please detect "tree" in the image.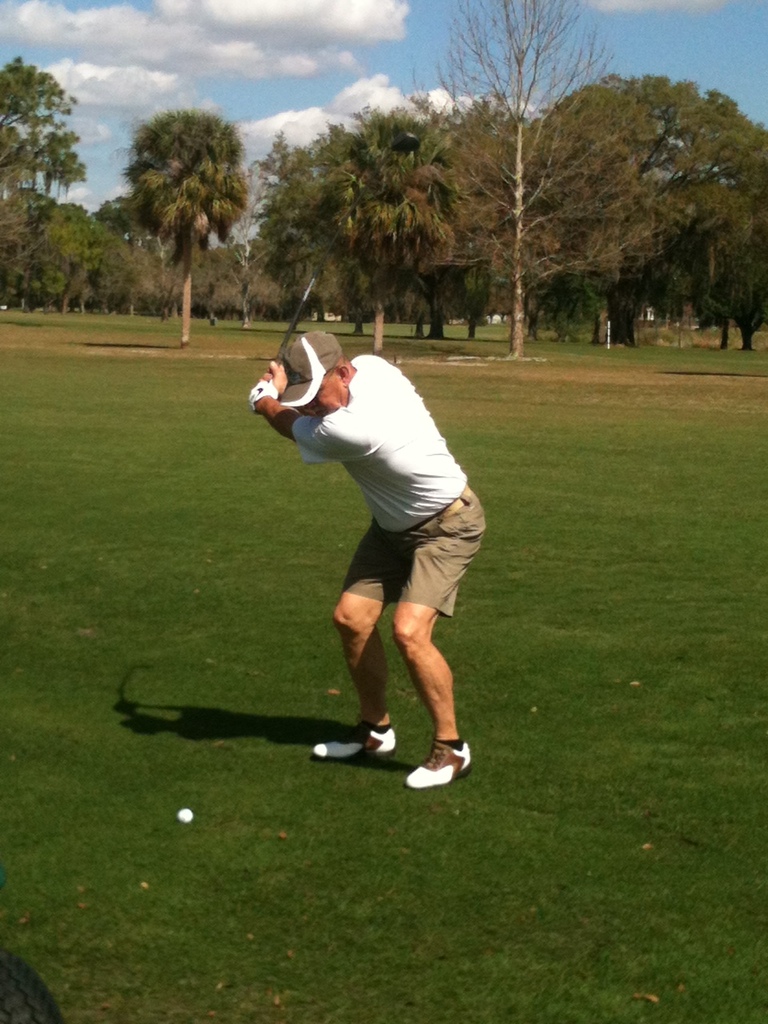
(x1=346, y1=99, x2=464, y2=339).
